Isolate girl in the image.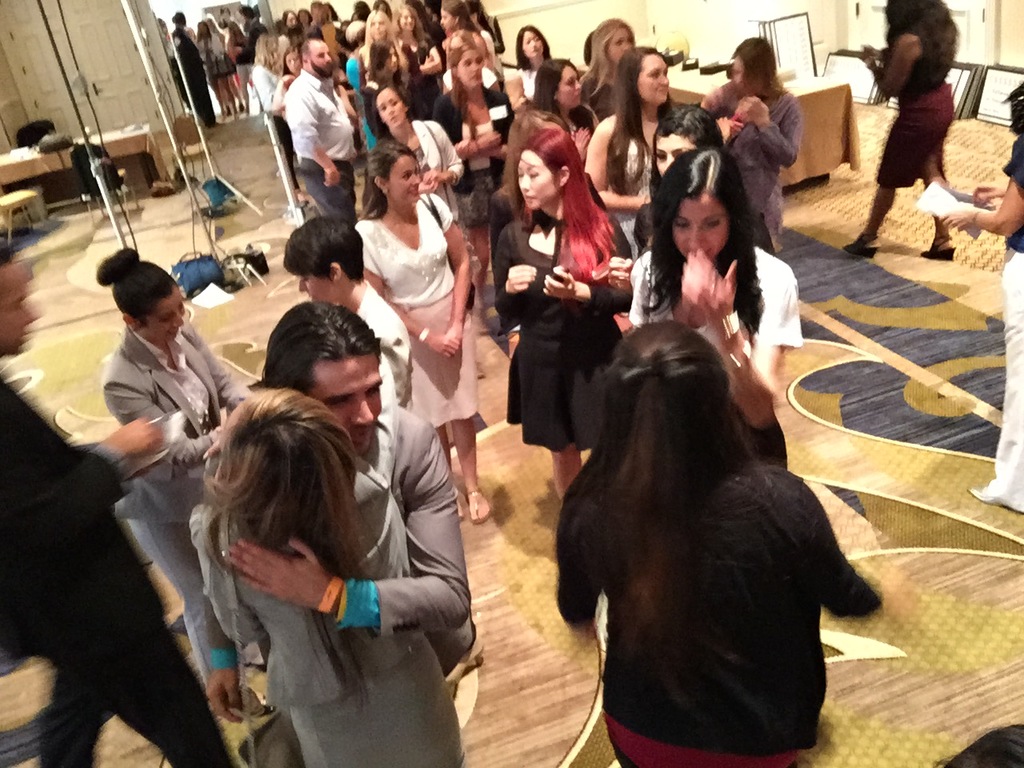
Isolated region: 186,386,477,767.
